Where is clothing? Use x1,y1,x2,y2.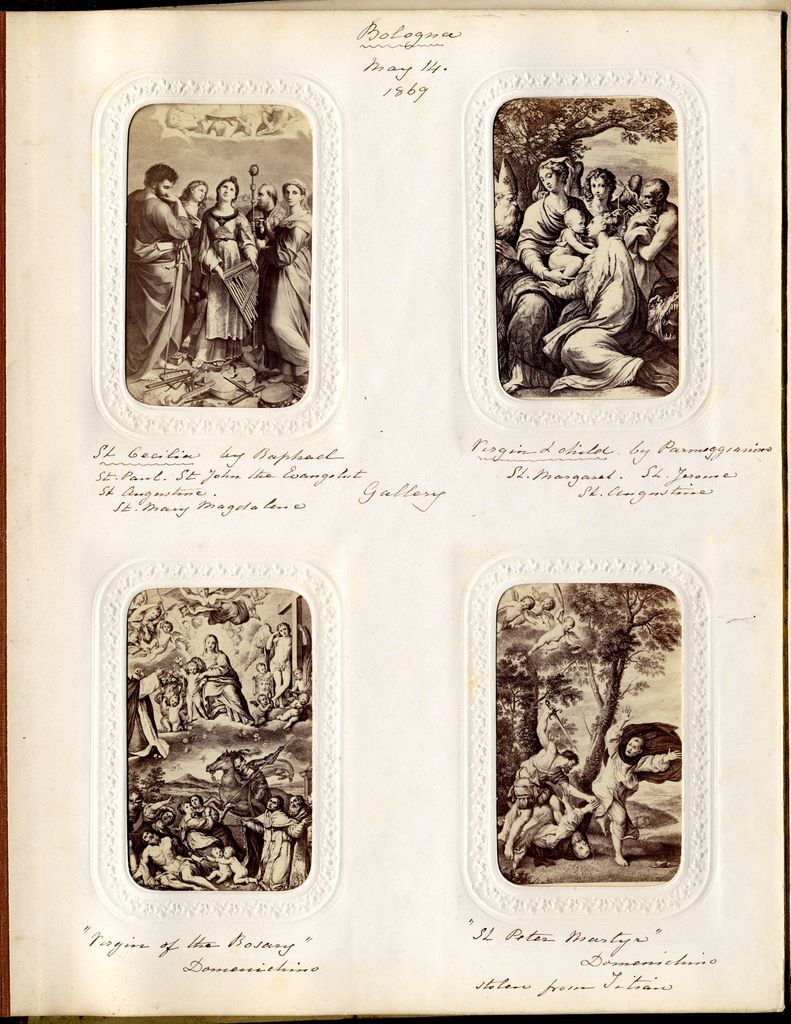
491,202,520,324.
